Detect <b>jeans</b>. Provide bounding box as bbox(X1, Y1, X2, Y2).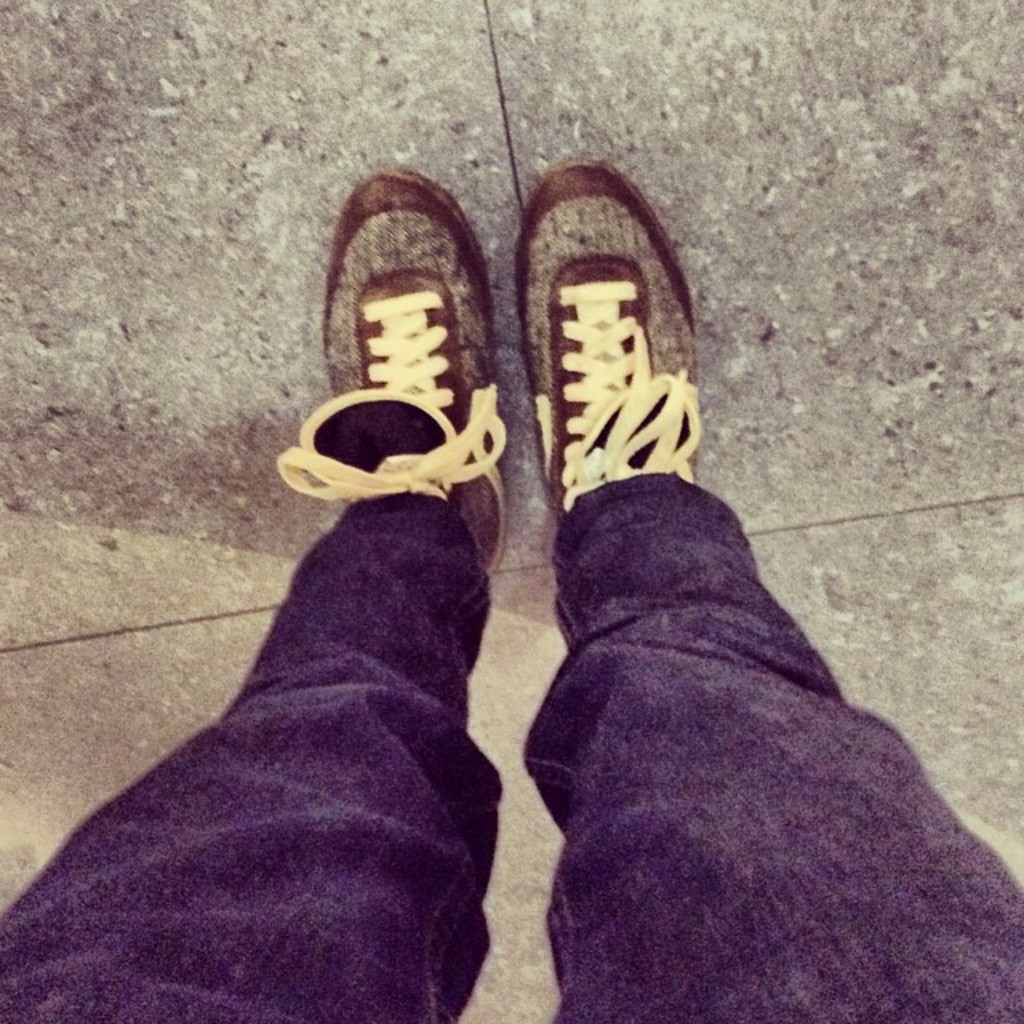
bbox(0, 474, 1022, 1022).
